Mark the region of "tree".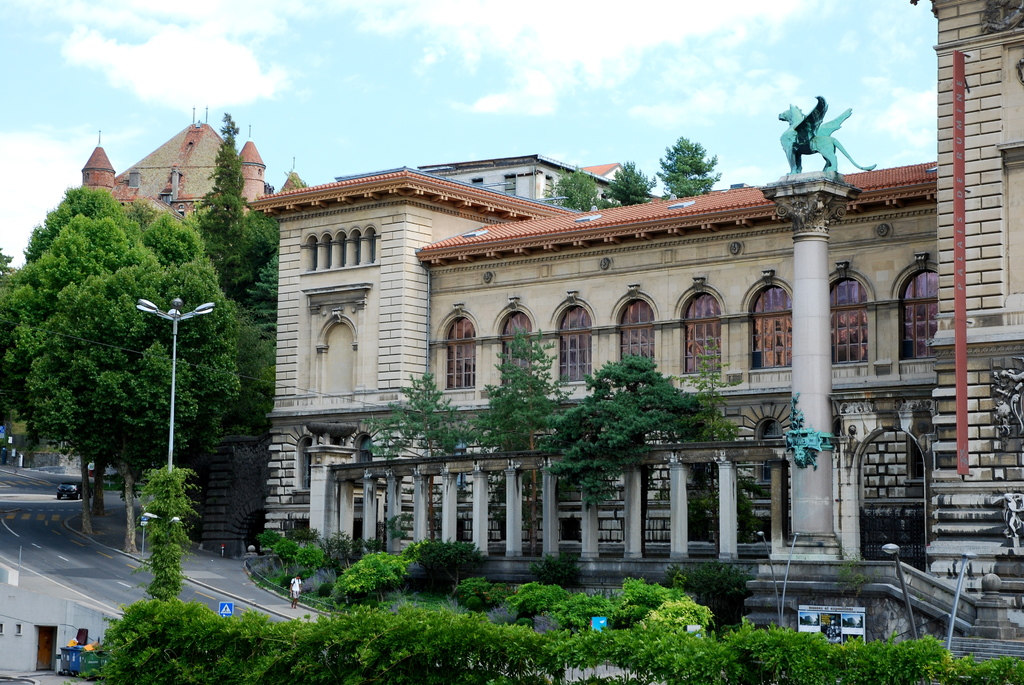
Region: rect(604, 161, 653, 205).
